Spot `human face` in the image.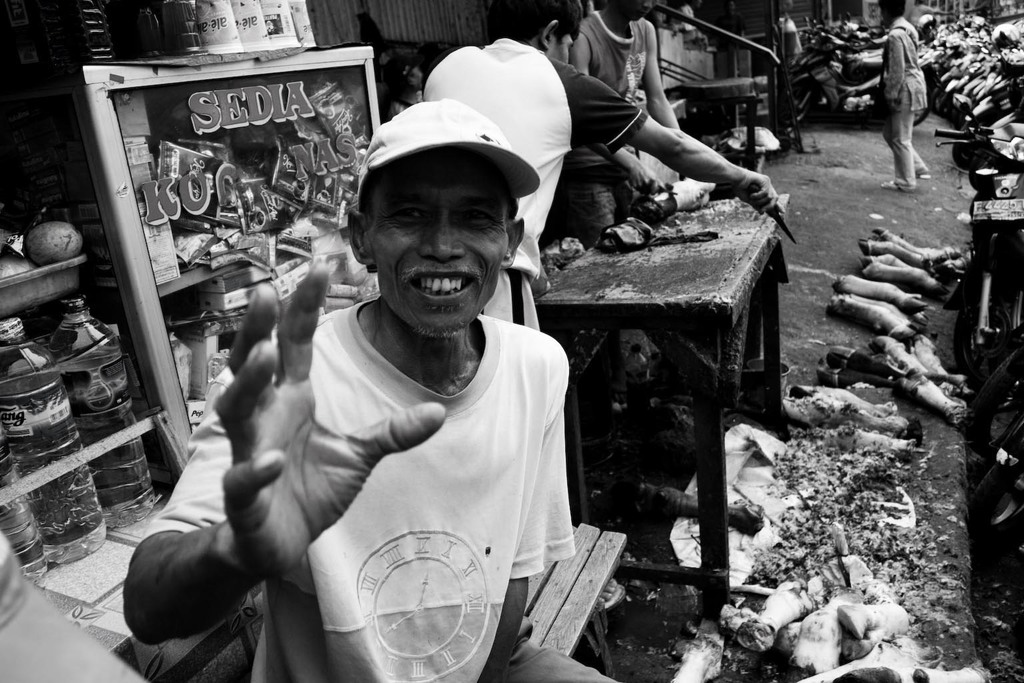
`human face` found at (553,33,573,67).
